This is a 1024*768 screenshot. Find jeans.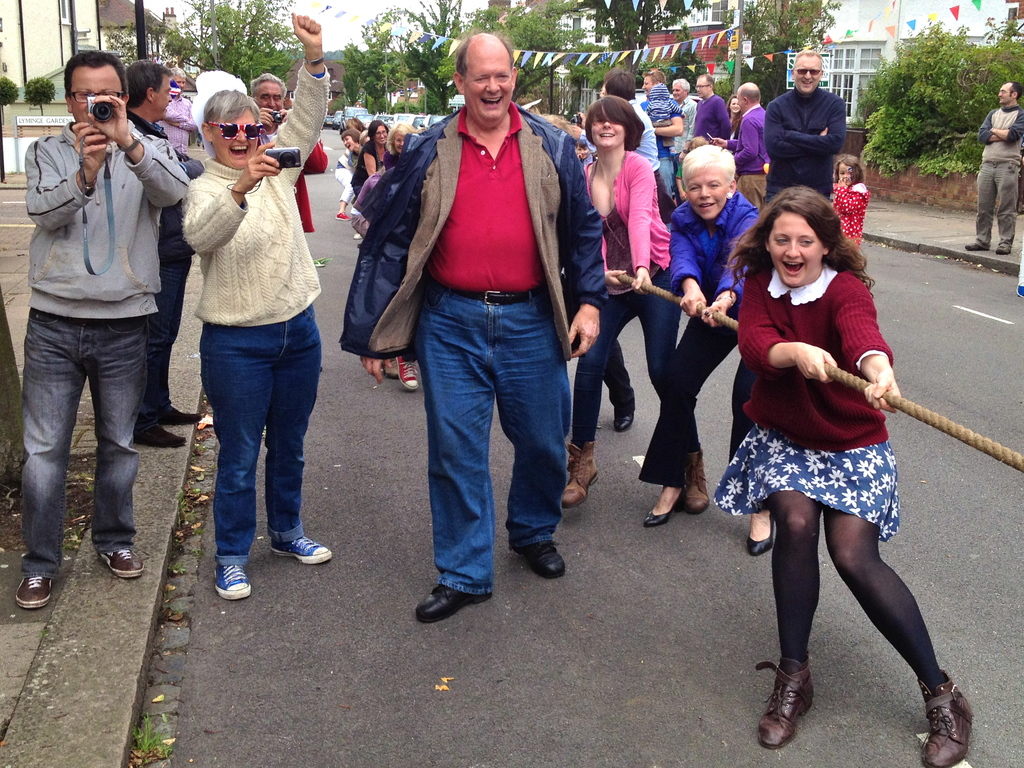
Bounding box: <box>634,273,680,392</box>.
